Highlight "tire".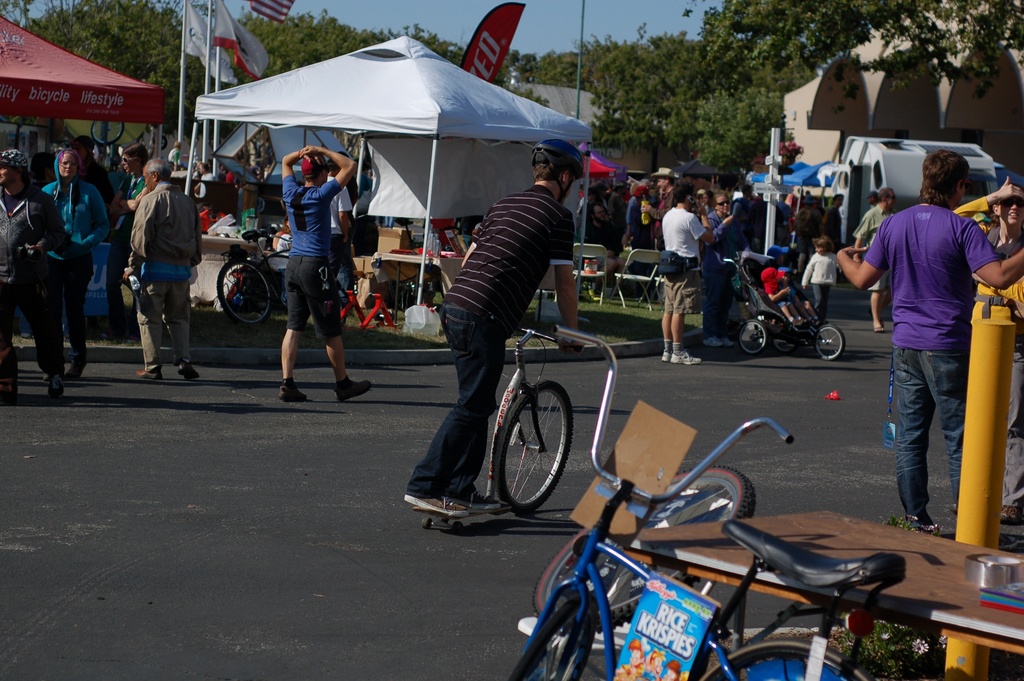
Highlighted region: <region>214, 263, 273, 329</region>.
